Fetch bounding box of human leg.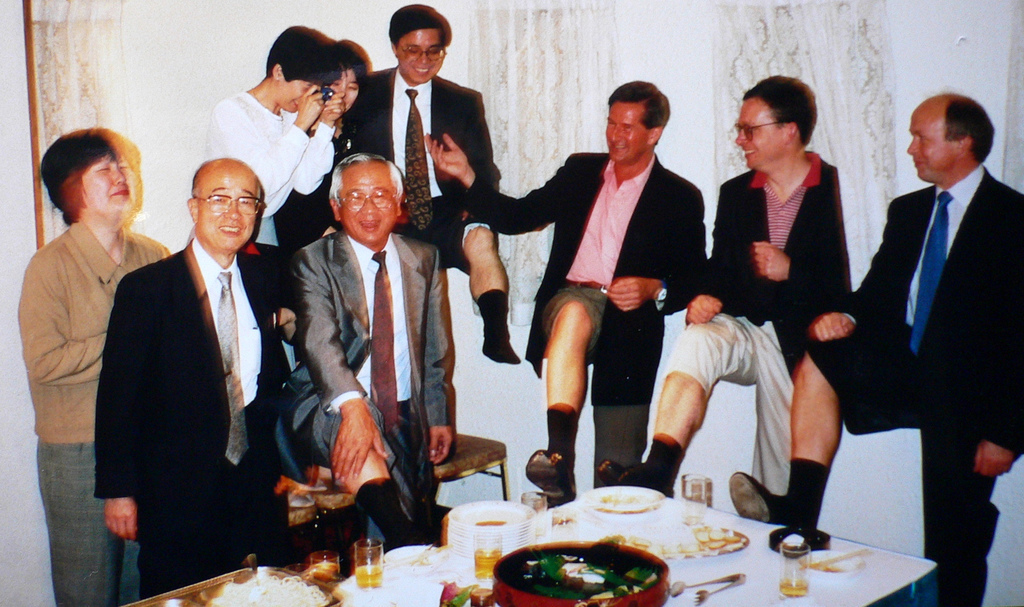
Bbox: box(743, 367, 805, 496).
